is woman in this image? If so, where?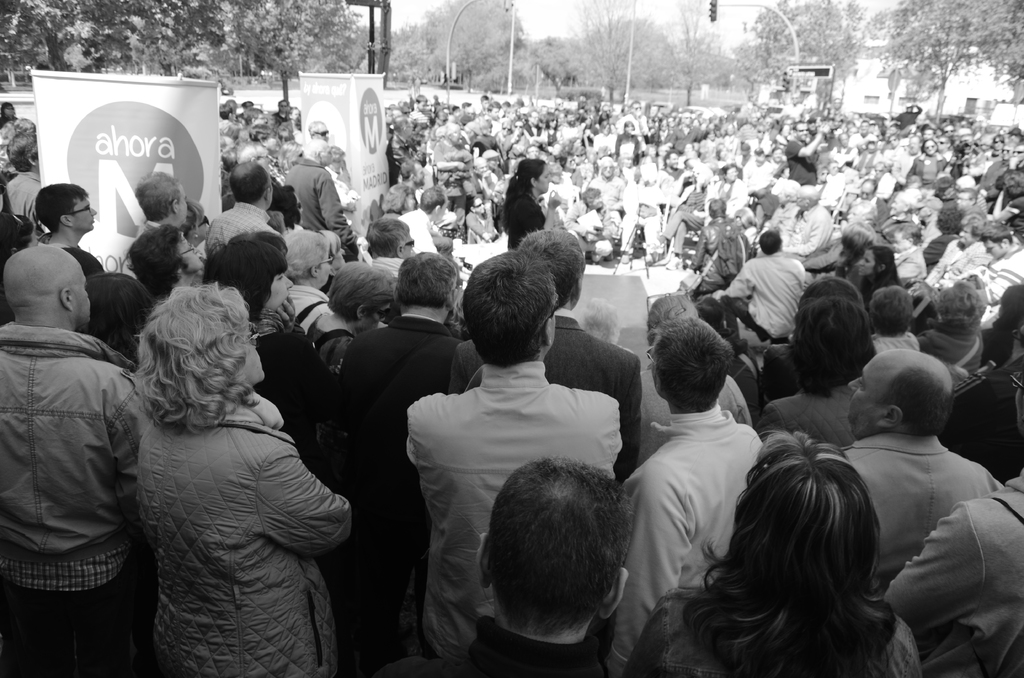
Yes, at bbox(616, 426, 925, 677).
